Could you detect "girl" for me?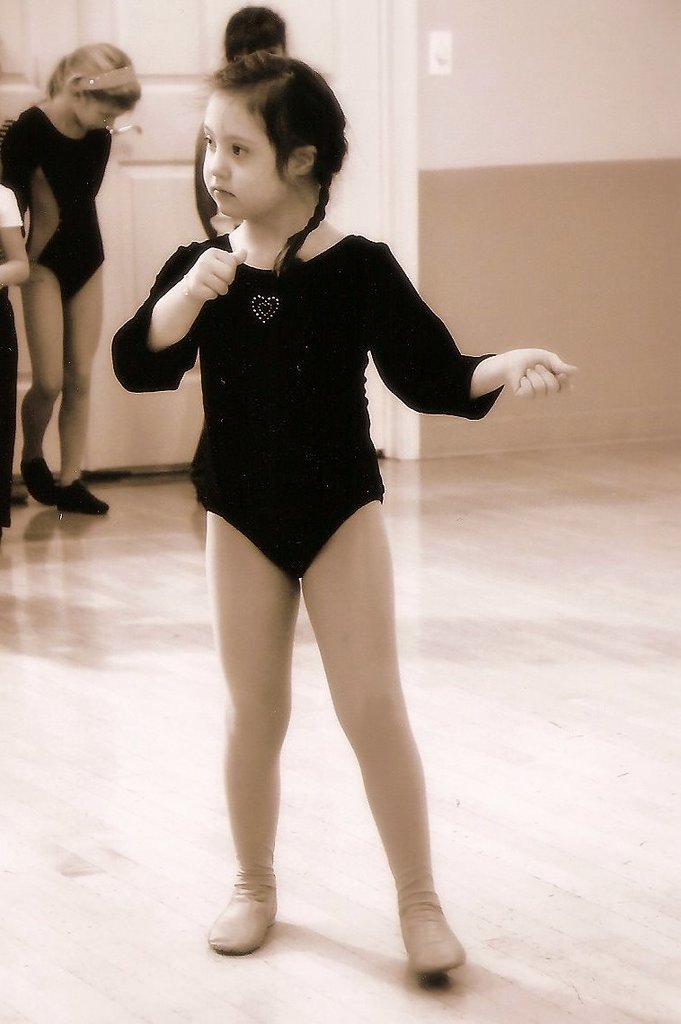
Detection result: pyautogui.locateOnScreen(0, 40, 144, 515).
